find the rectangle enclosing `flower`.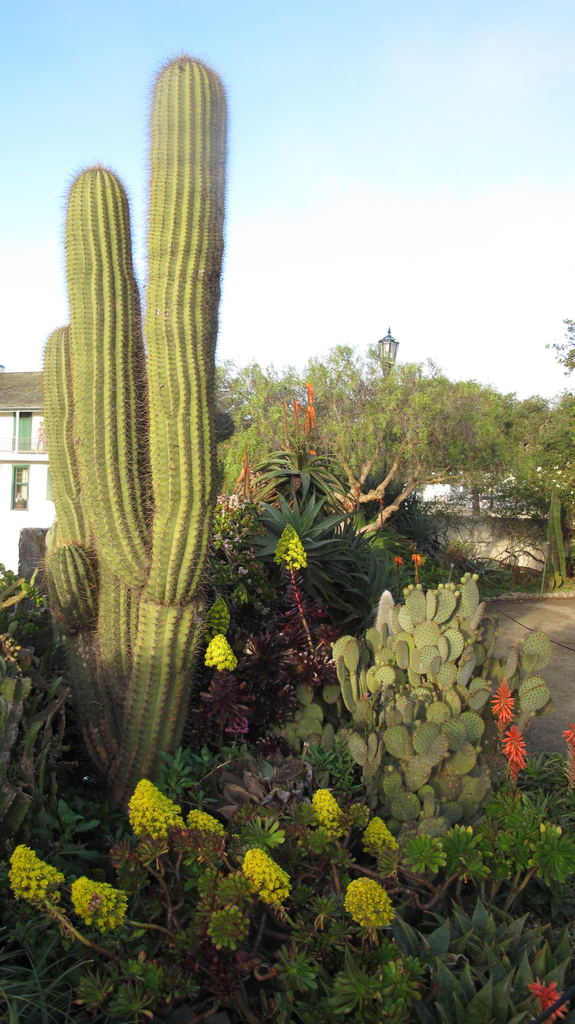
BBox(123, 778, 186, 841).
